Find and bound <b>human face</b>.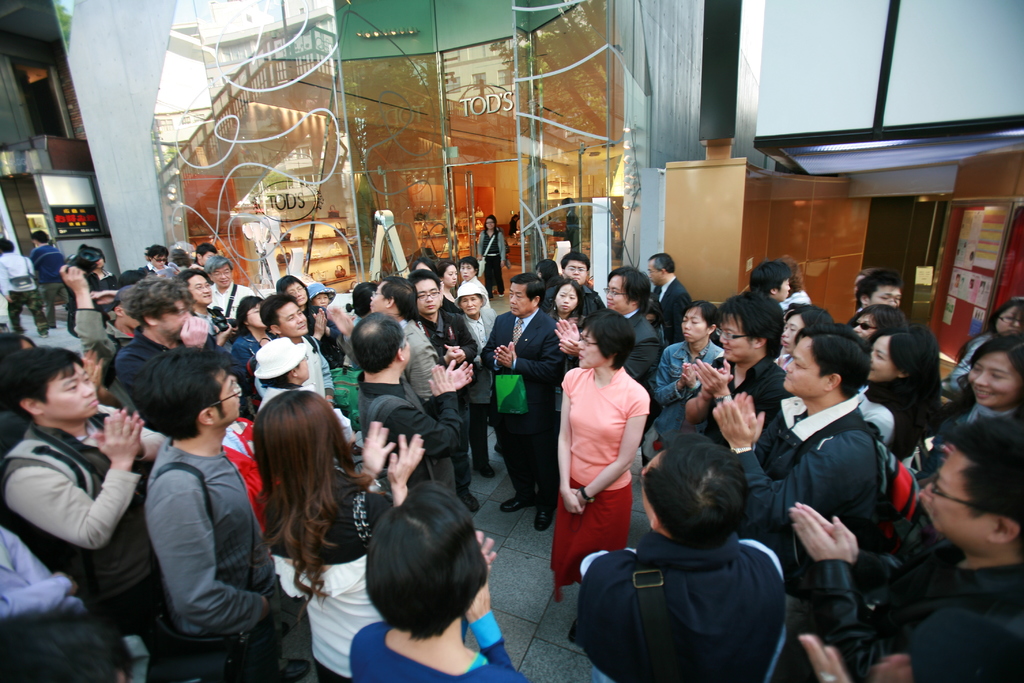
Bound: bbox=[187, 276, 213, 308].
